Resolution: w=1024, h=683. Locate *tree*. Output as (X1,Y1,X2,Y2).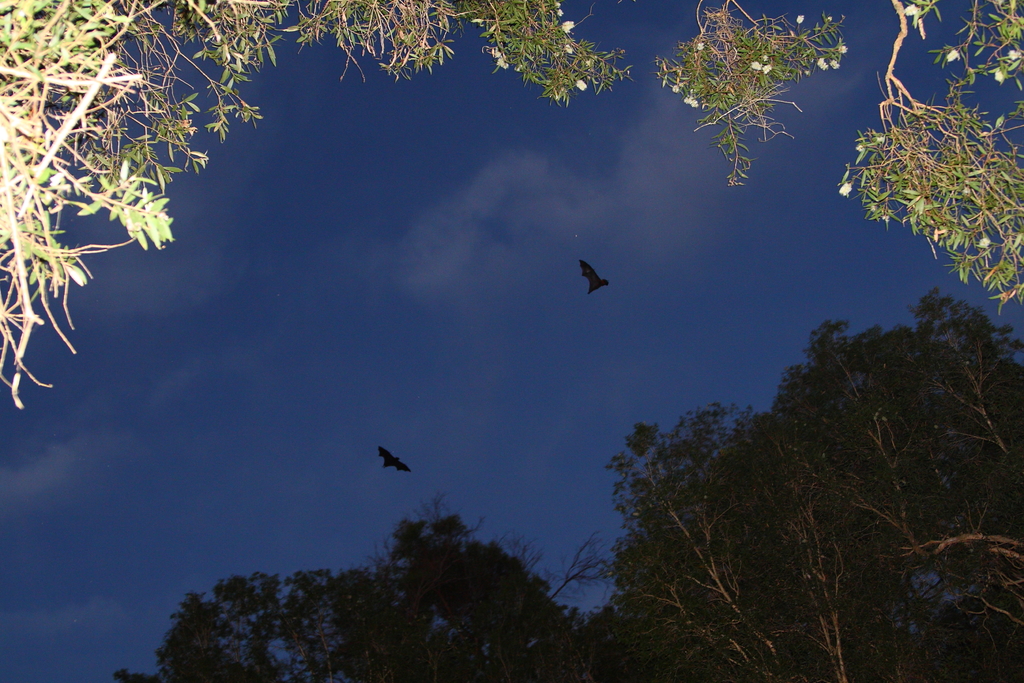
(0,0,1022,421).
